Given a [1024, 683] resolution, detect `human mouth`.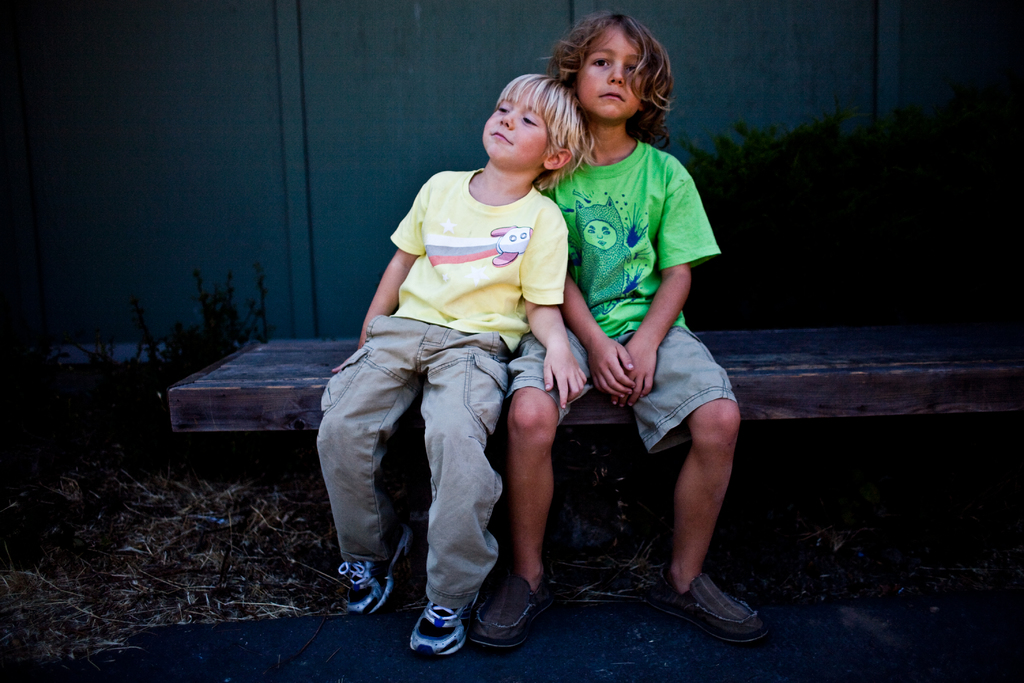
BBox(488, 128, 515, 146).
